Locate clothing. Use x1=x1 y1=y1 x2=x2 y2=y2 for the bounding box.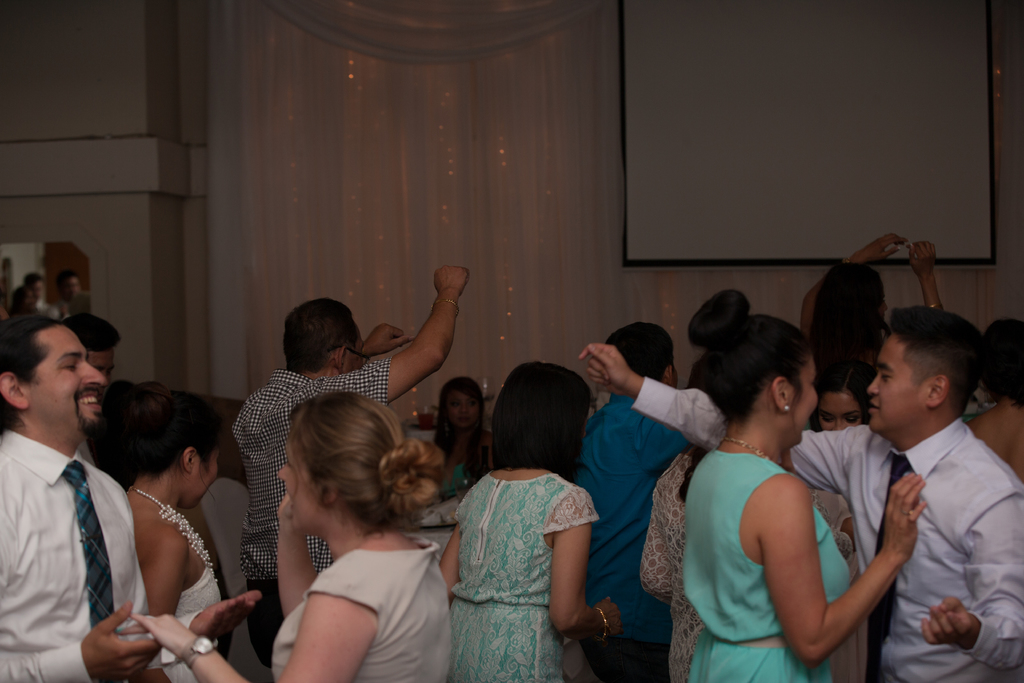
x1=809 y1=490 x2=859 y2=573.
